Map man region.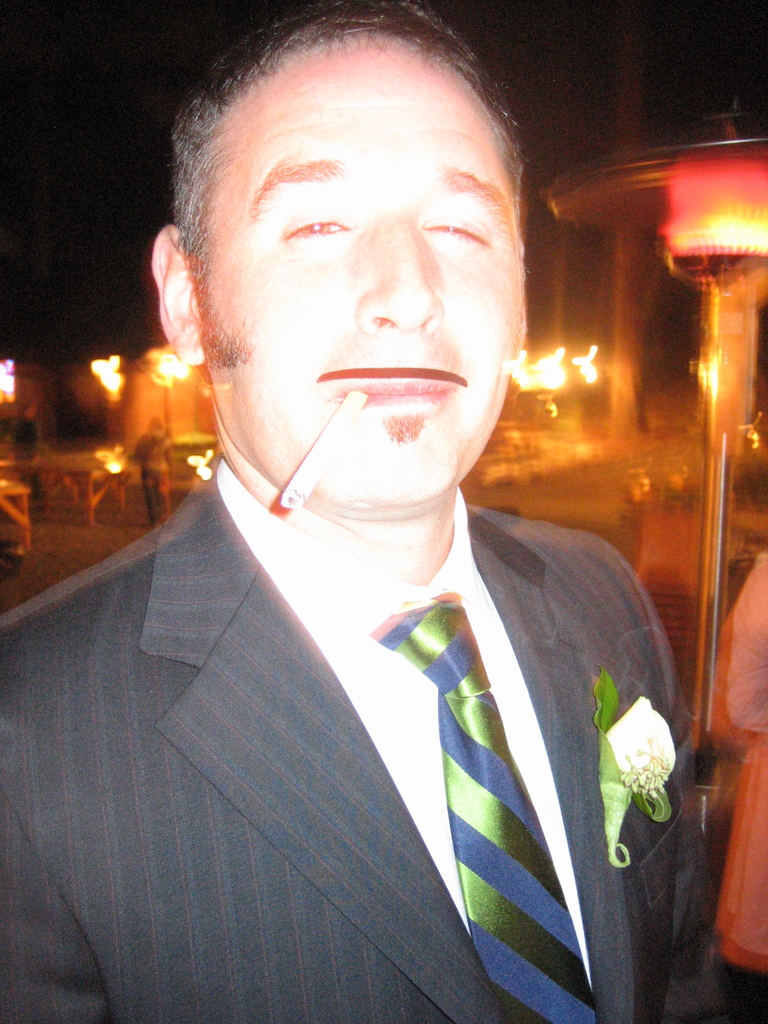
Mapped to bbox=[0, 60, 767, 956].
